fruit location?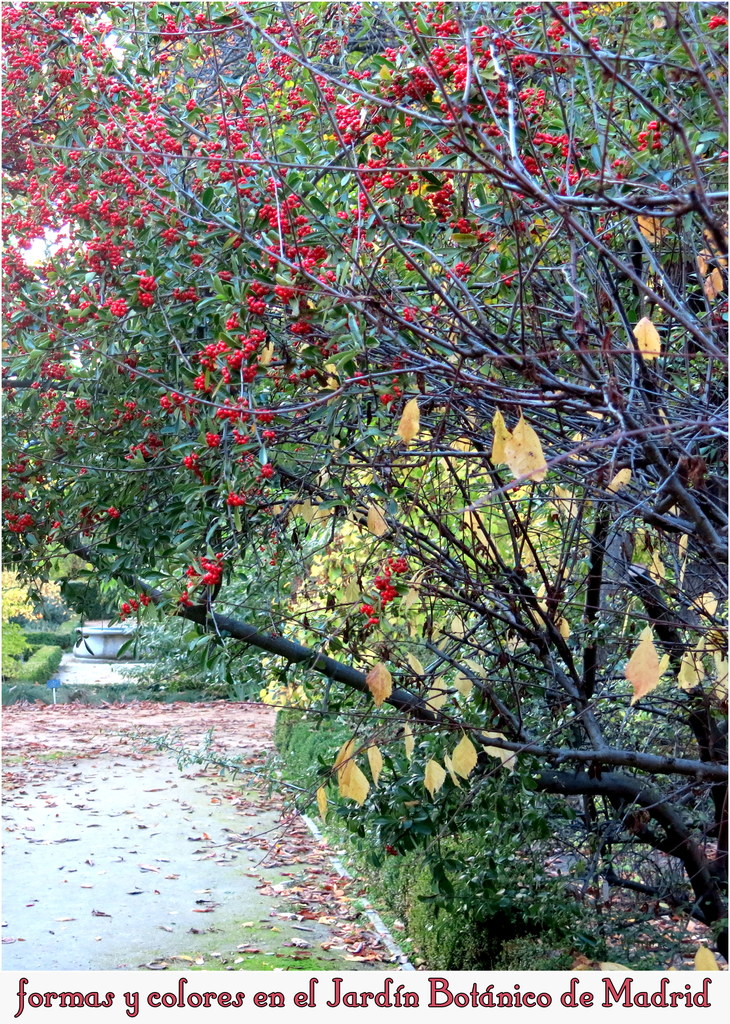
(81, 337, 102, 352)
